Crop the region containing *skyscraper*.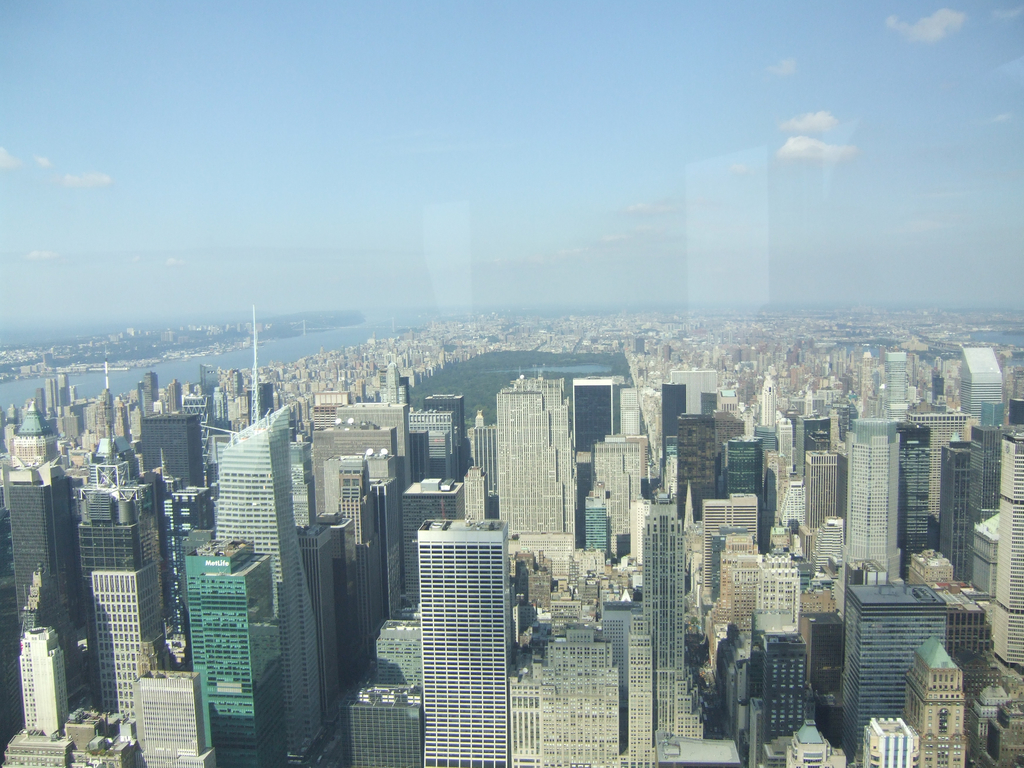
Crop region: {"left": 415, "top": 515, "right": 509, "bottom": 767}.
